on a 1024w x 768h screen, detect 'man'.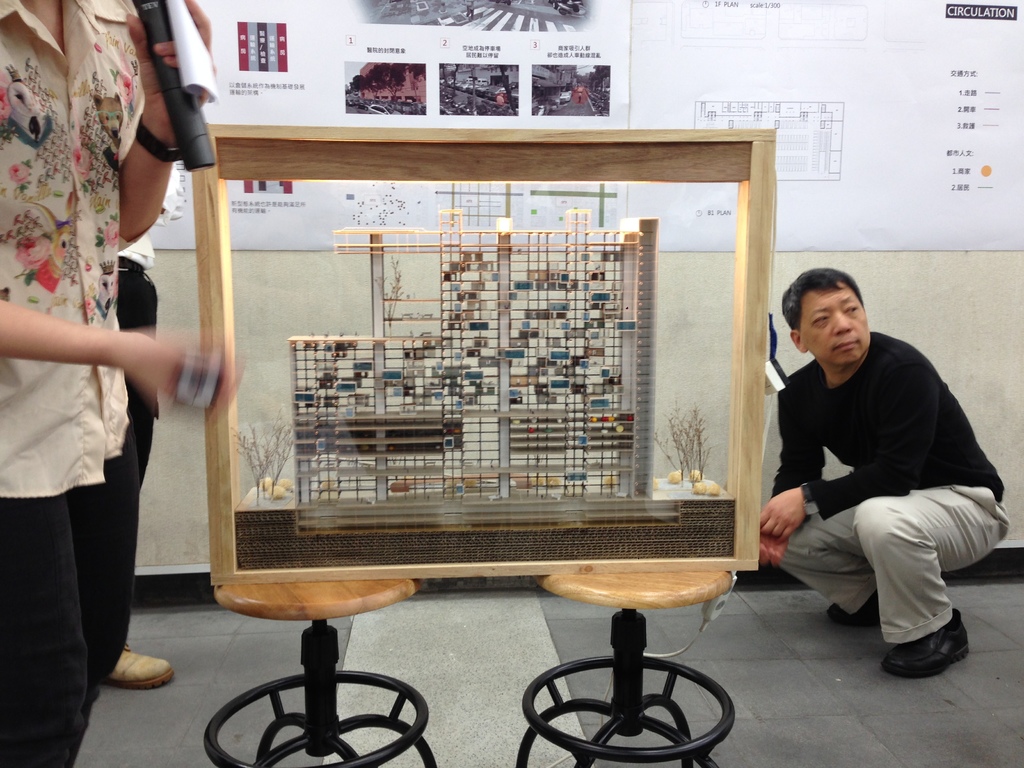
{"x1": 749, "y1": 266, "x2": 1007, "y2": 687}.
